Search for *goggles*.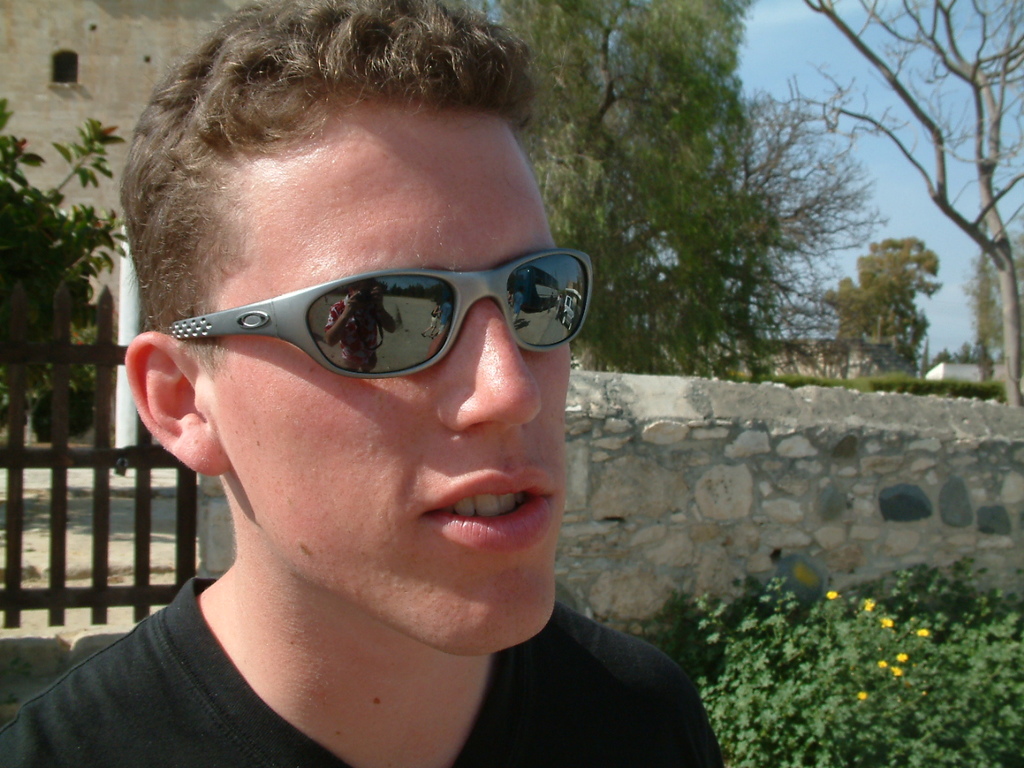
Found at bbox=[168, 246, 594, 381].
